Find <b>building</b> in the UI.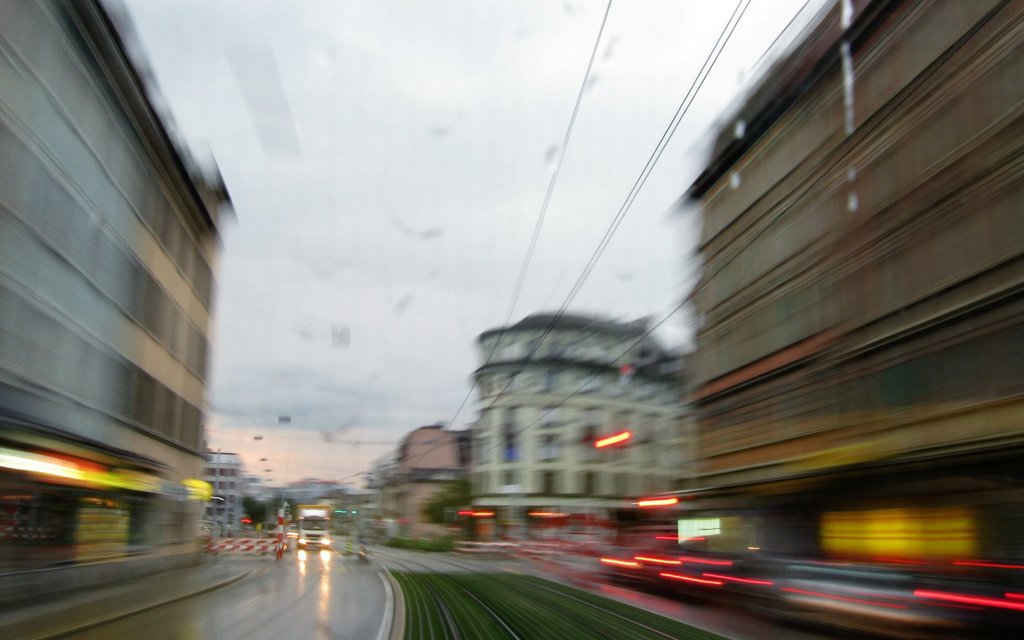
UI element at 383 422 474 535.
